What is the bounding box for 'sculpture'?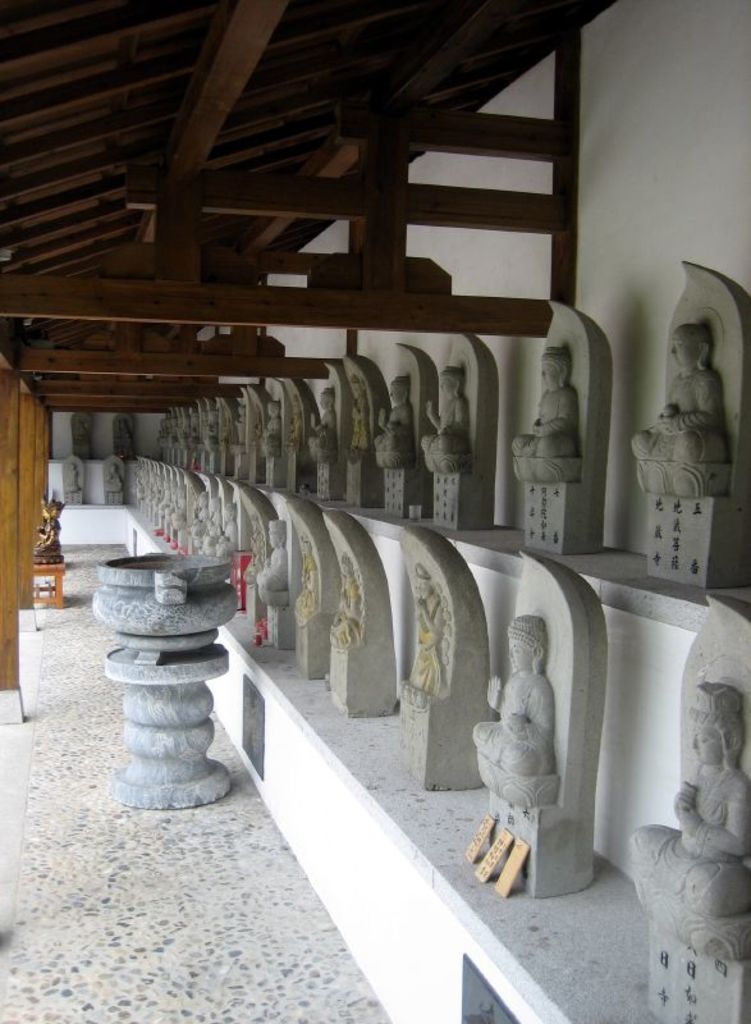
<box>74,426,90,454</box>.
